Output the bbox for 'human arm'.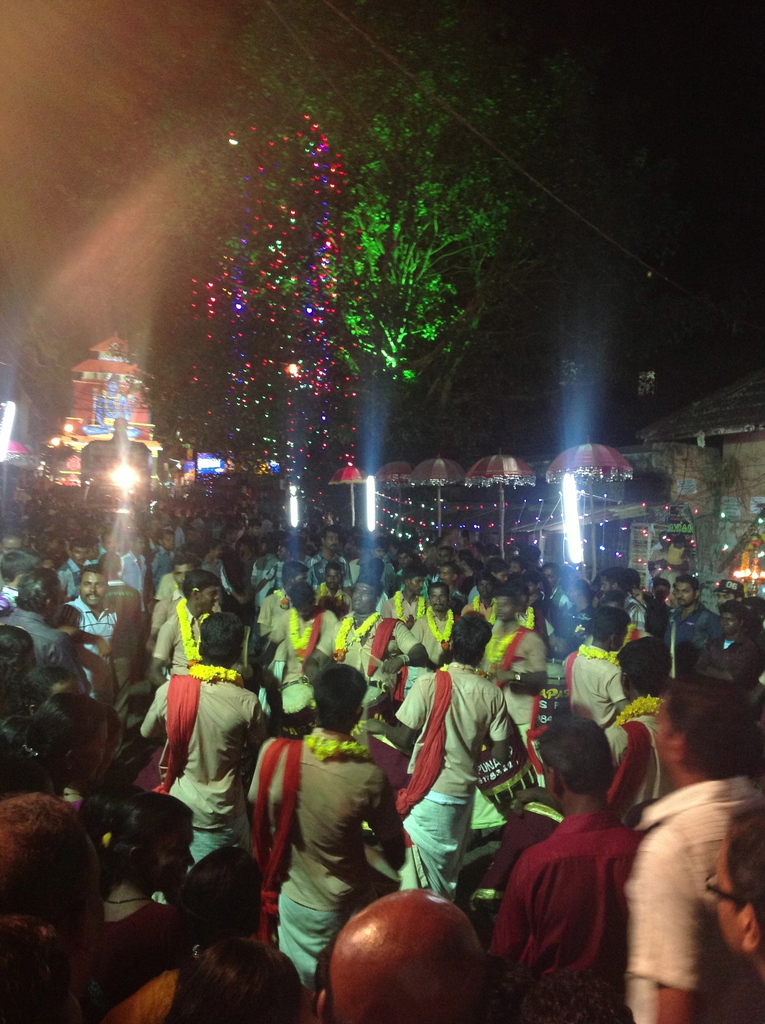
386 617 428 673.
